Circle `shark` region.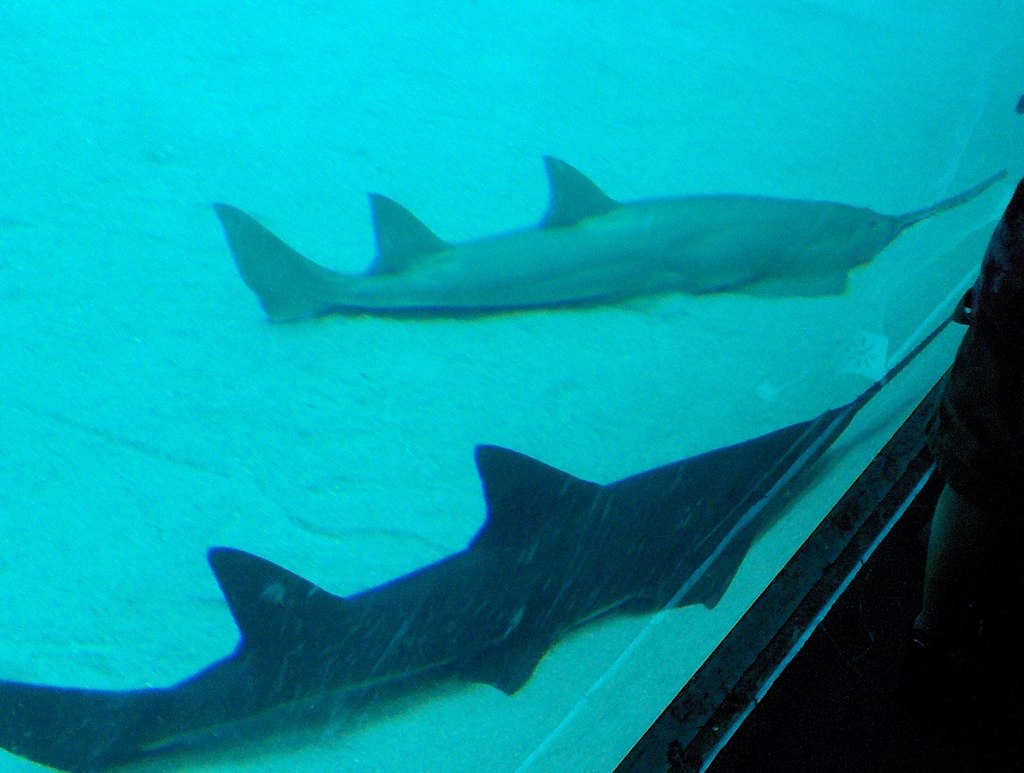
Region: {"left": 0, "top": 309, "right": 963, "bottom": 765}.
